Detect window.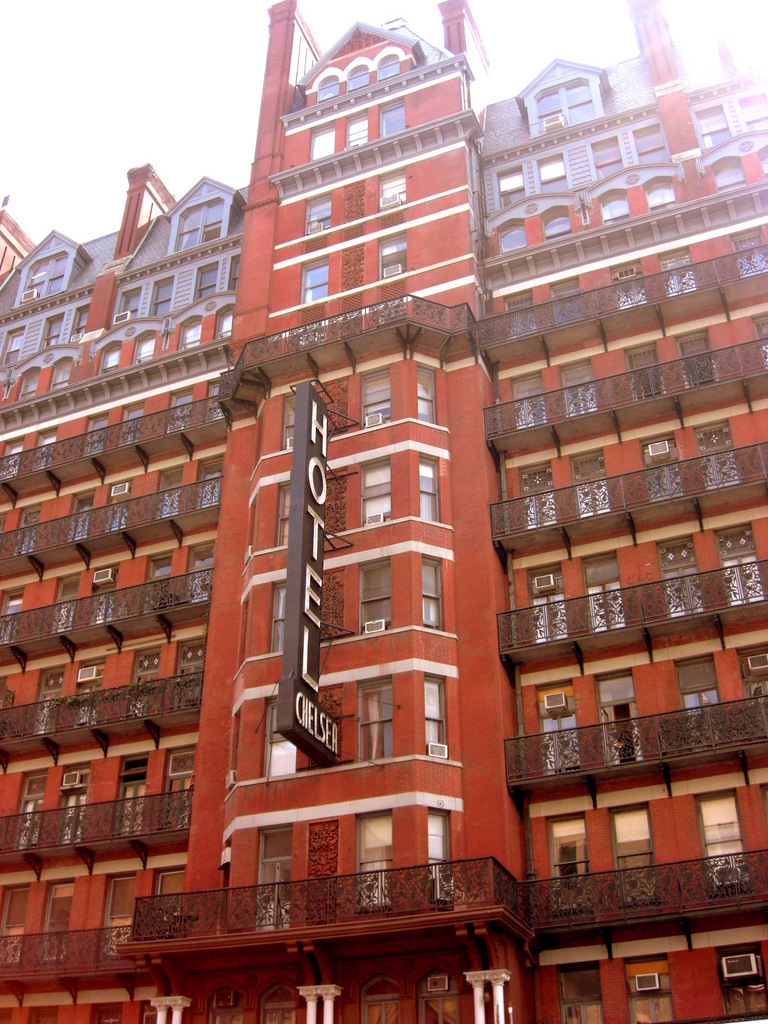
Detected at 589, 133, 625, 186.
